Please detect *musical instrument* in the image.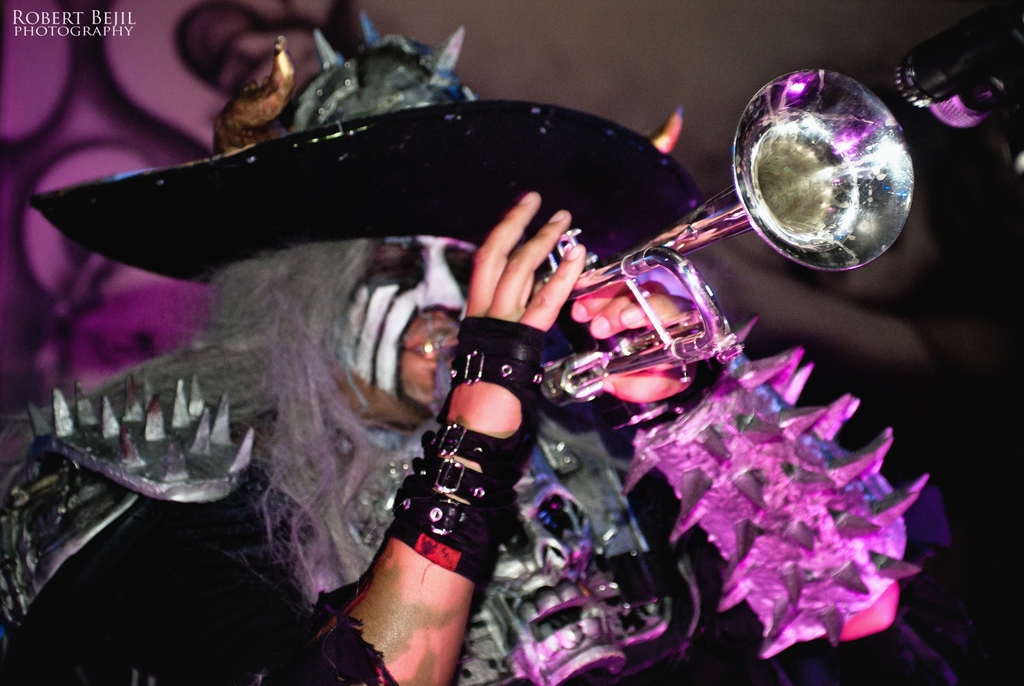
455:75:914:414.
